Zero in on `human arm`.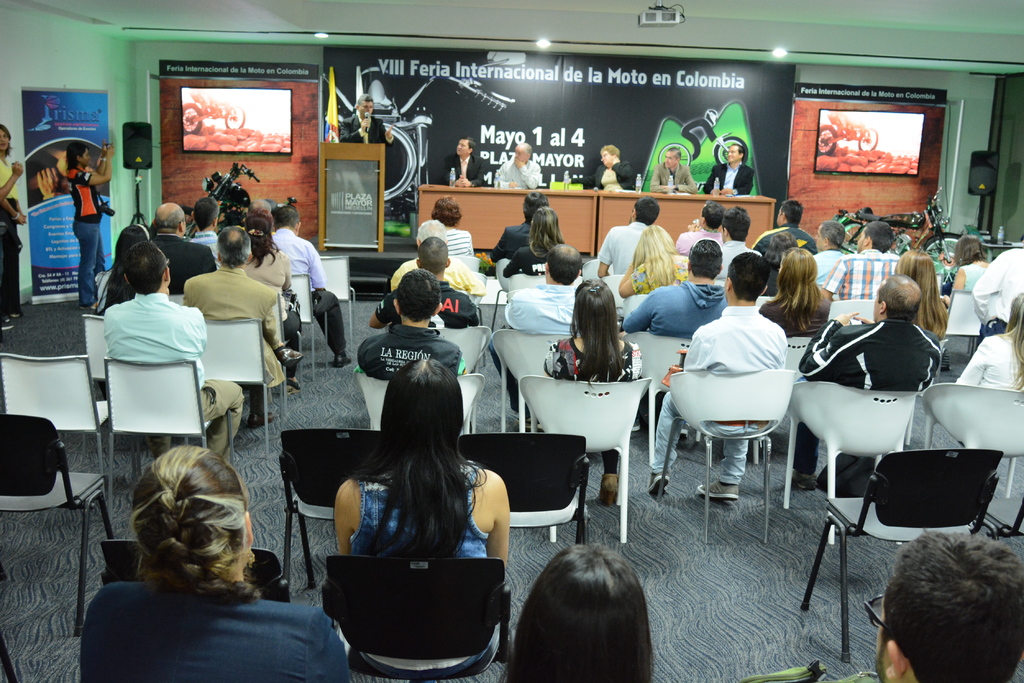
Zeroed in: region(305, 612, 349, 682).
